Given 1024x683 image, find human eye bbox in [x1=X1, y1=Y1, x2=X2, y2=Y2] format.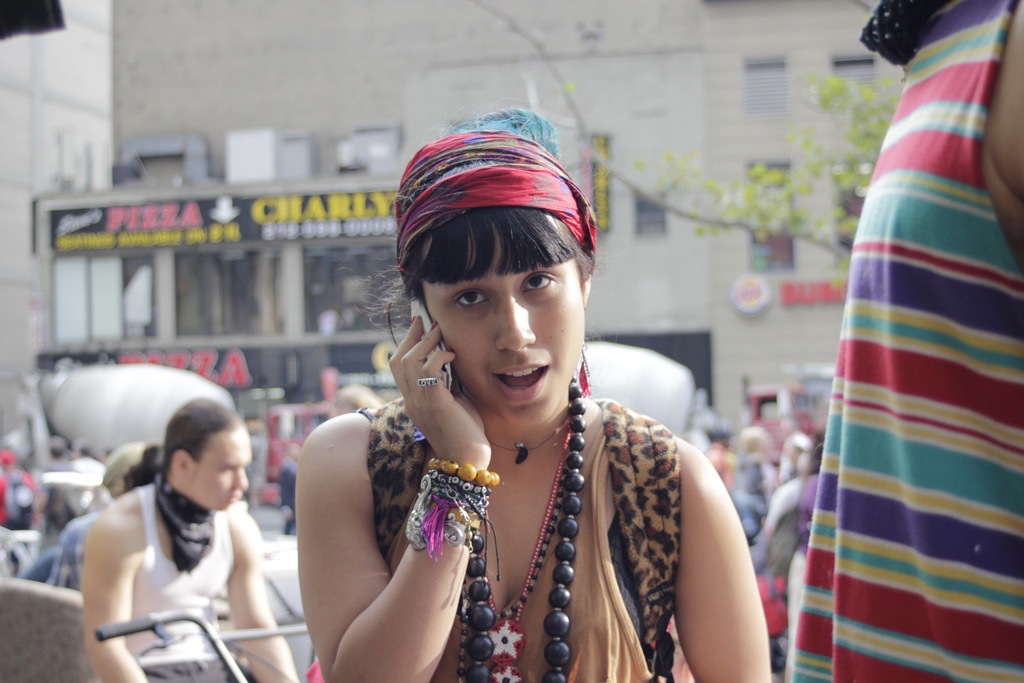
[x1=222, y1=466, x2=237, y2=473].
